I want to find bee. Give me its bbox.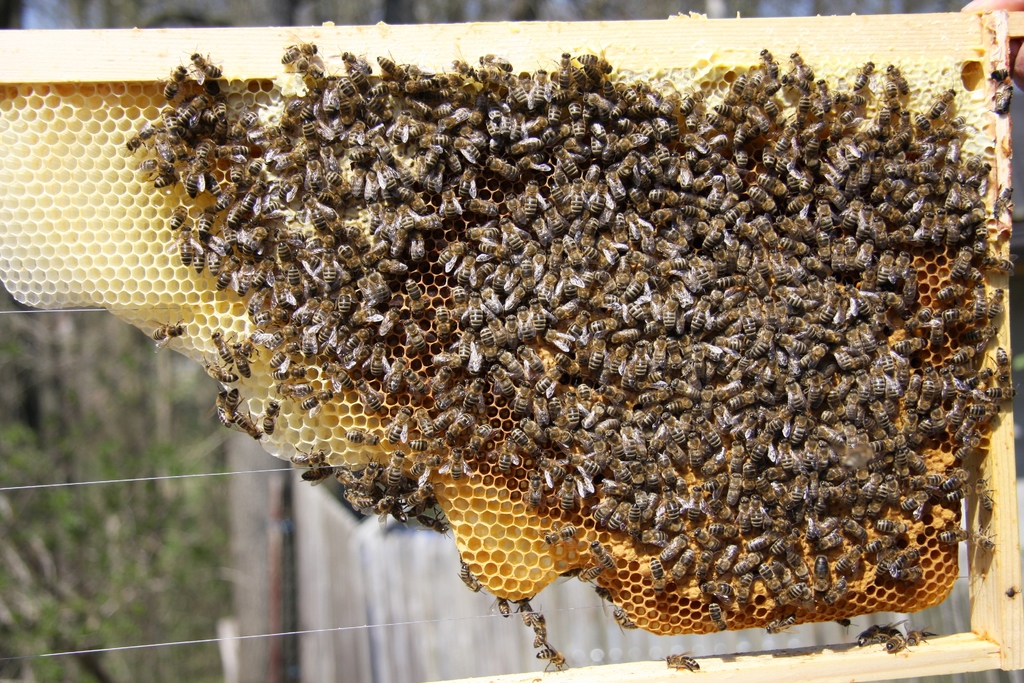
l=512, t=598, r=537, b=623.
